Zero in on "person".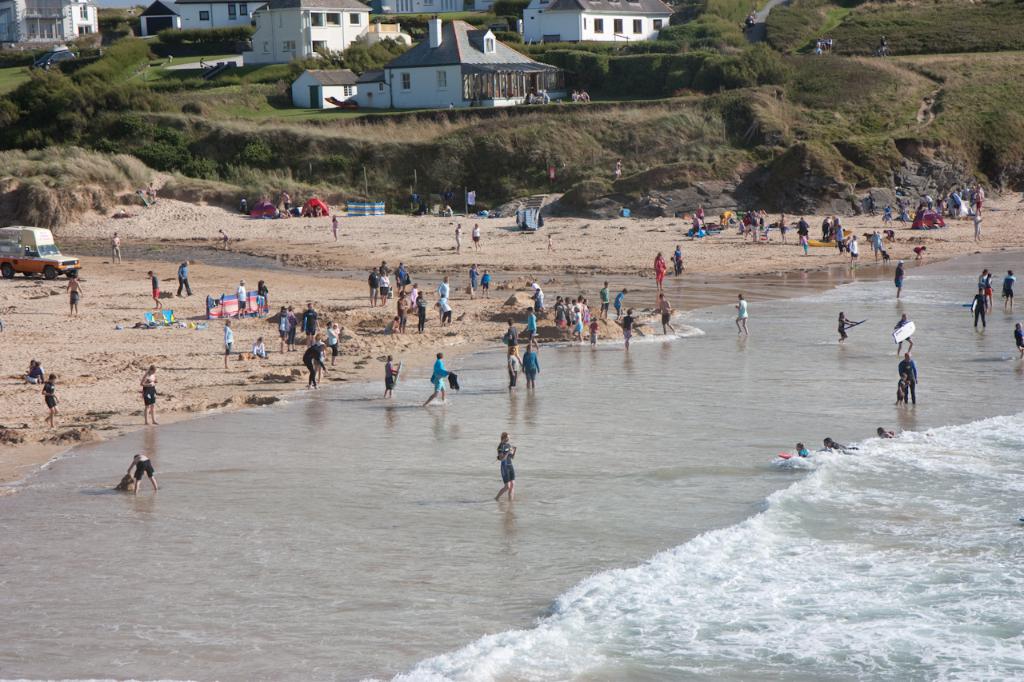
Zeroed in: l=530, t=288, r=538, b=303.
